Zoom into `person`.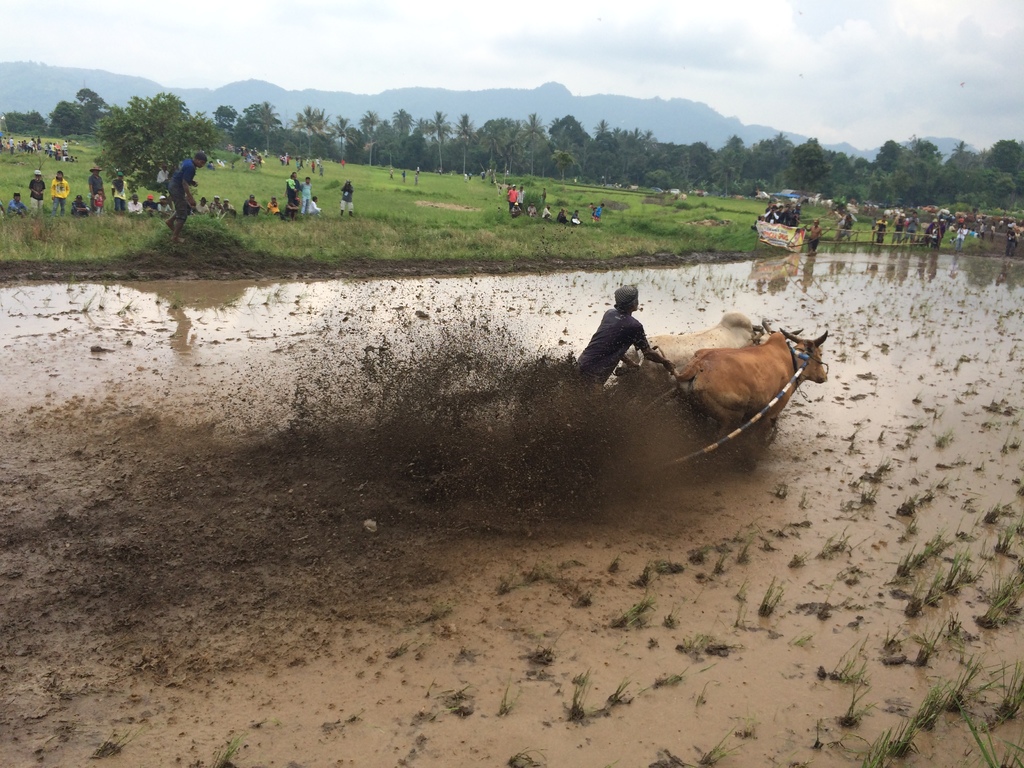
Zoom target: {"left": 480, "top": 171, "right": 486, "bottom": 182}.
